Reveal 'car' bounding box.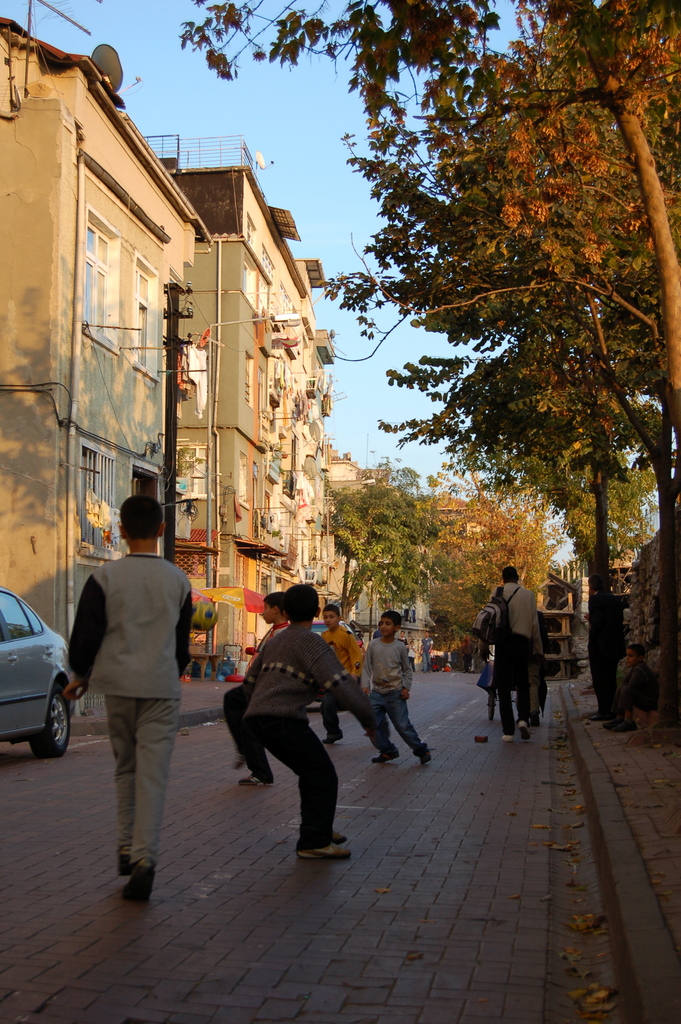
Revealed: detection(243, 620, 366, 703).
